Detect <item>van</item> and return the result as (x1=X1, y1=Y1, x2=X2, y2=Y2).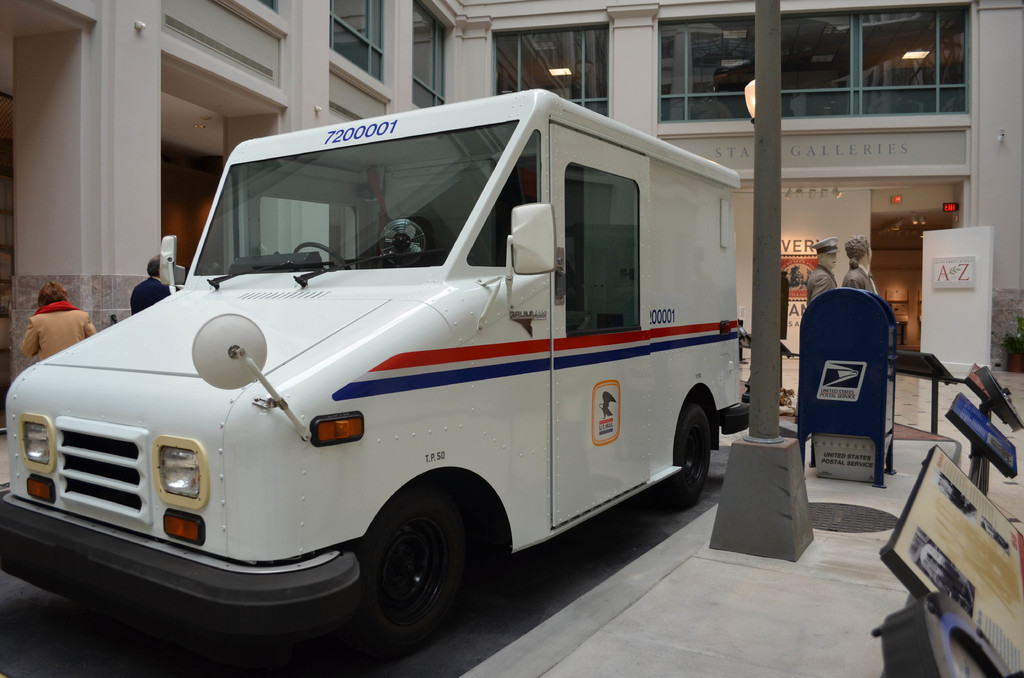
(x1=0, y1=84, x2=750, y2=672).
